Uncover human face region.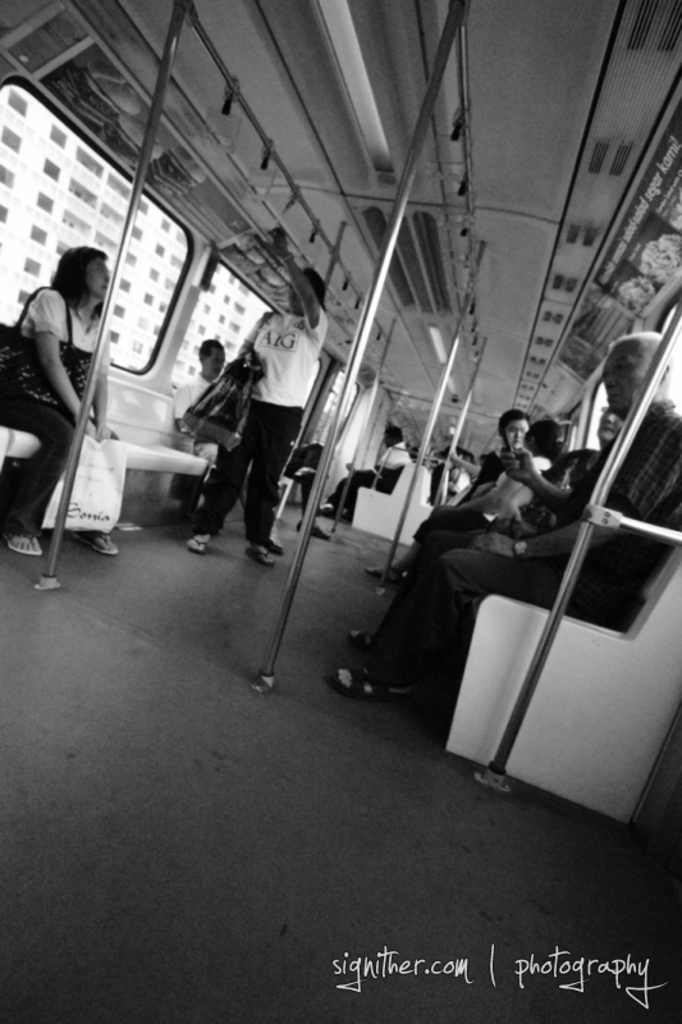
Uncovered: l=598, t=401, r=633, b=440.
